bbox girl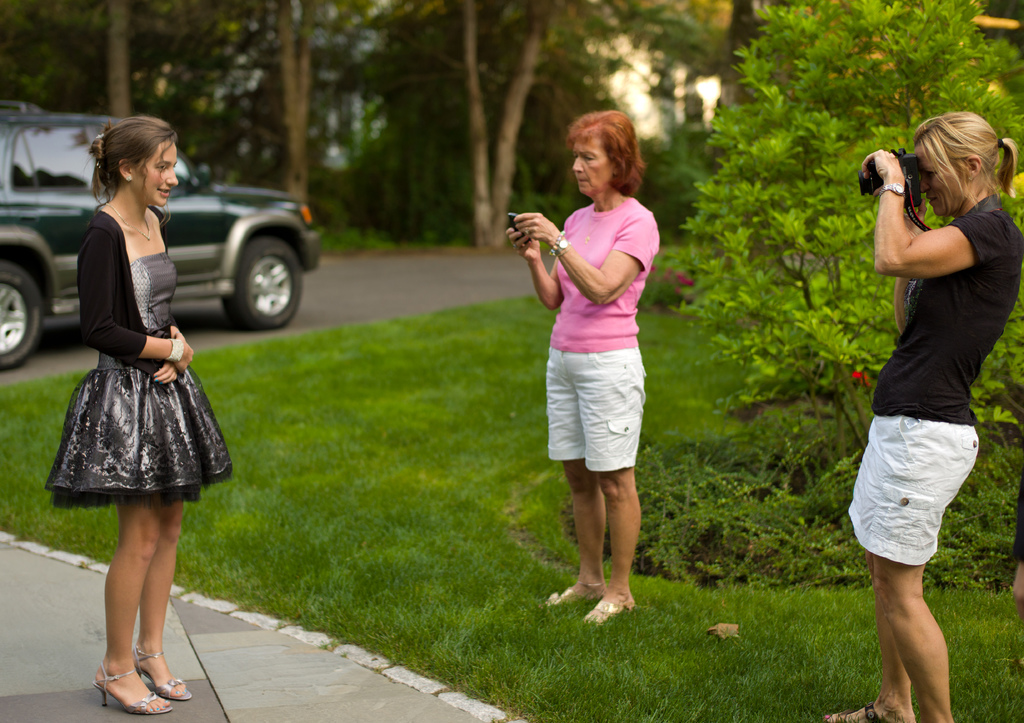
x1=826, y1=109, x2=1023, y2=722
